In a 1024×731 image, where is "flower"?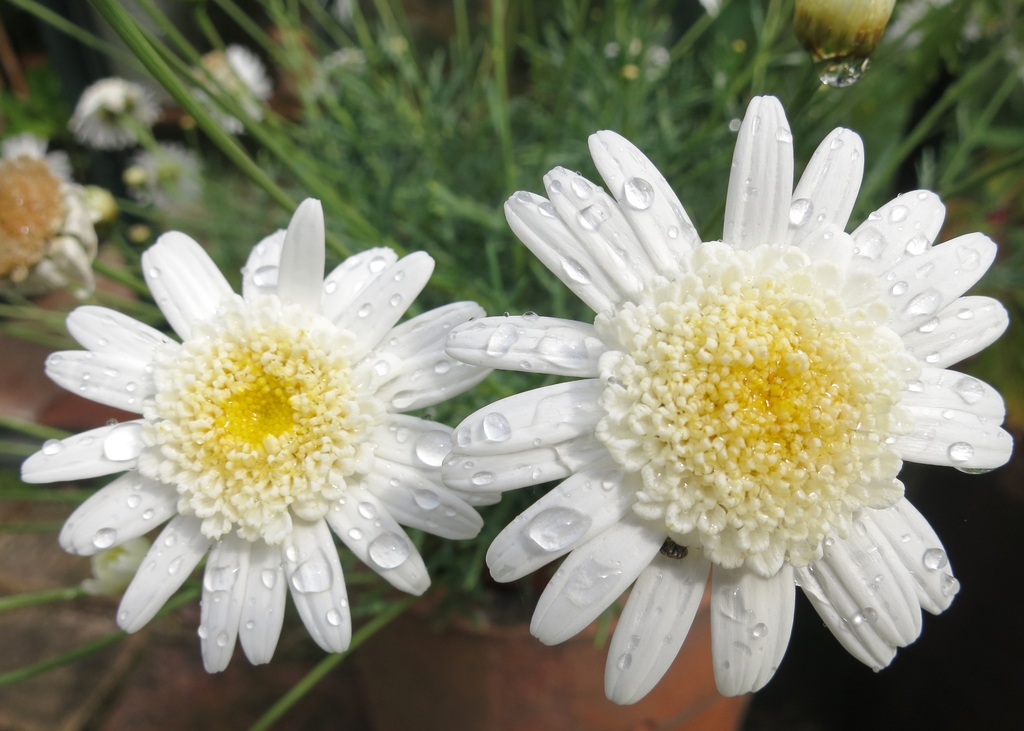
l=42, t=206, r=478, b=688.
